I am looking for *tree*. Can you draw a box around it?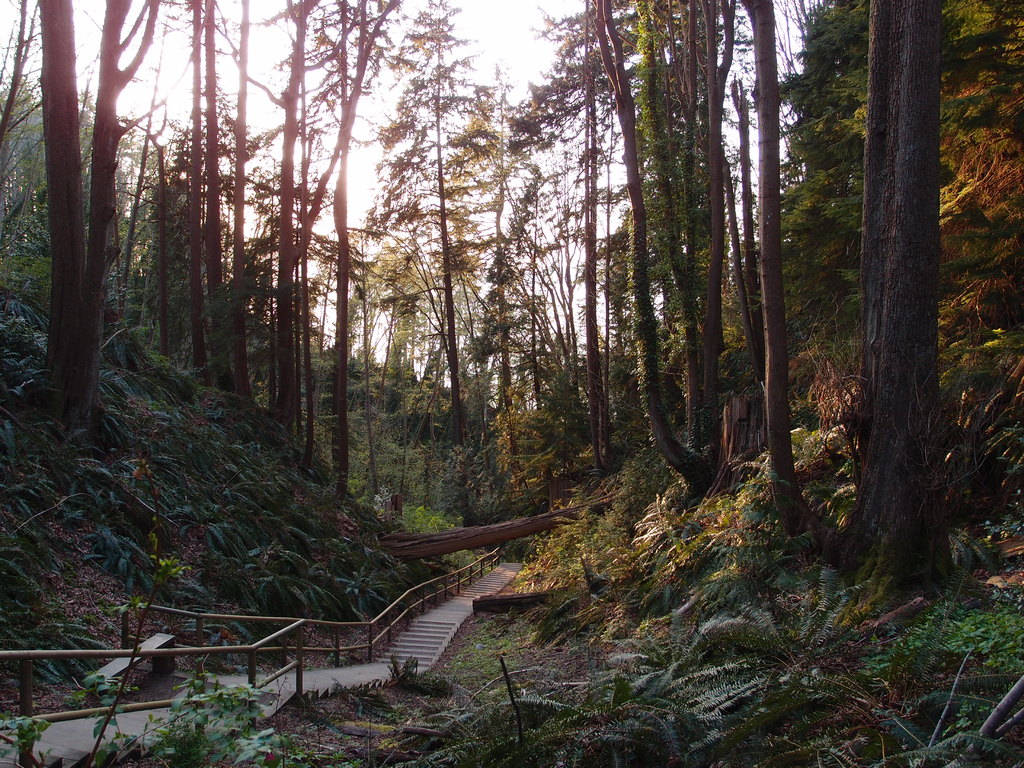
Sure, the bounding box is {"left": 732, "top": 0, "right": 812, "bottom": 532}.
